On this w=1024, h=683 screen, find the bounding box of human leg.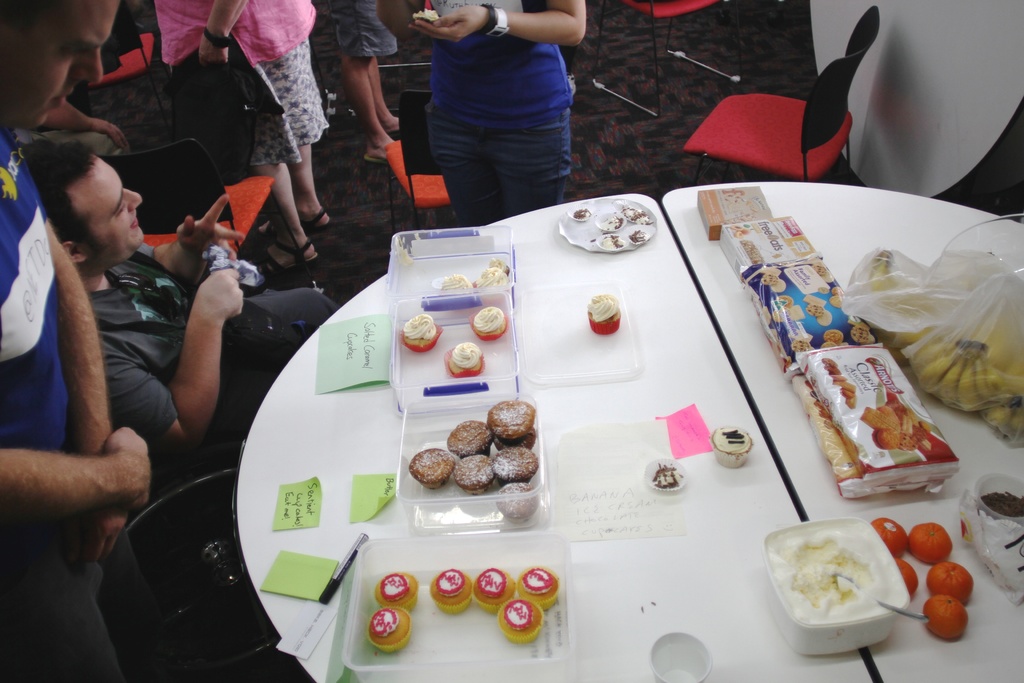
Bounding box: x1=253 y1=157 x2=311 y2=257.
